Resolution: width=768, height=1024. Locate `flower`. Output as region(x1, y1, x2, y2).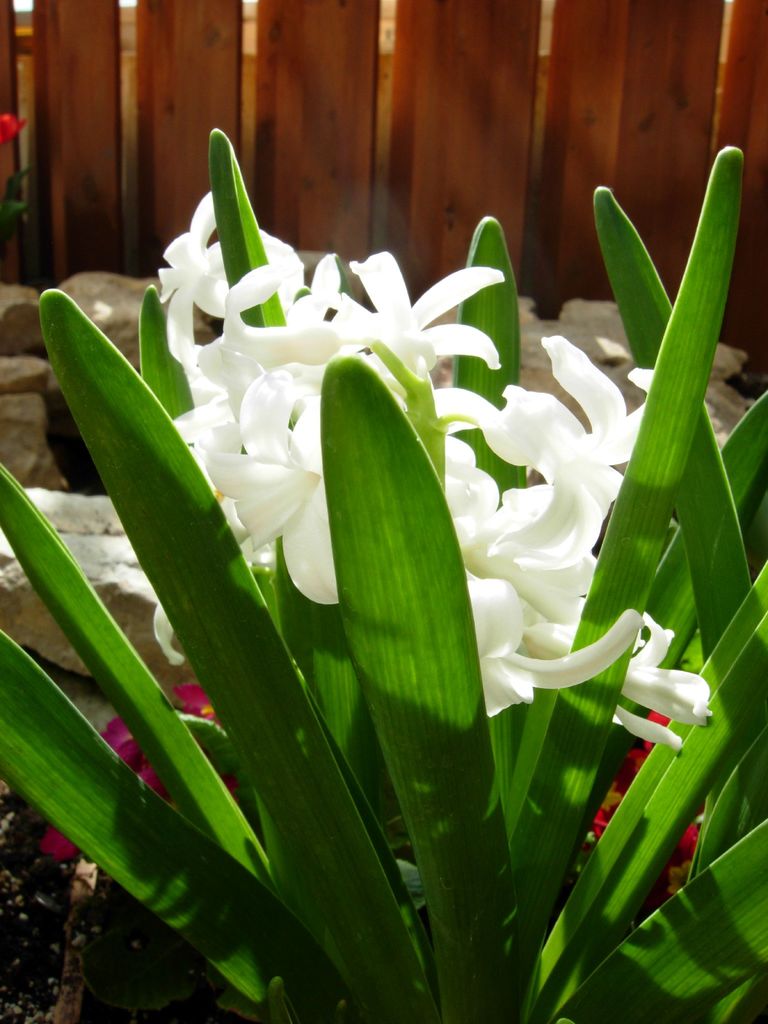
region(329, 255, 498, 369).
